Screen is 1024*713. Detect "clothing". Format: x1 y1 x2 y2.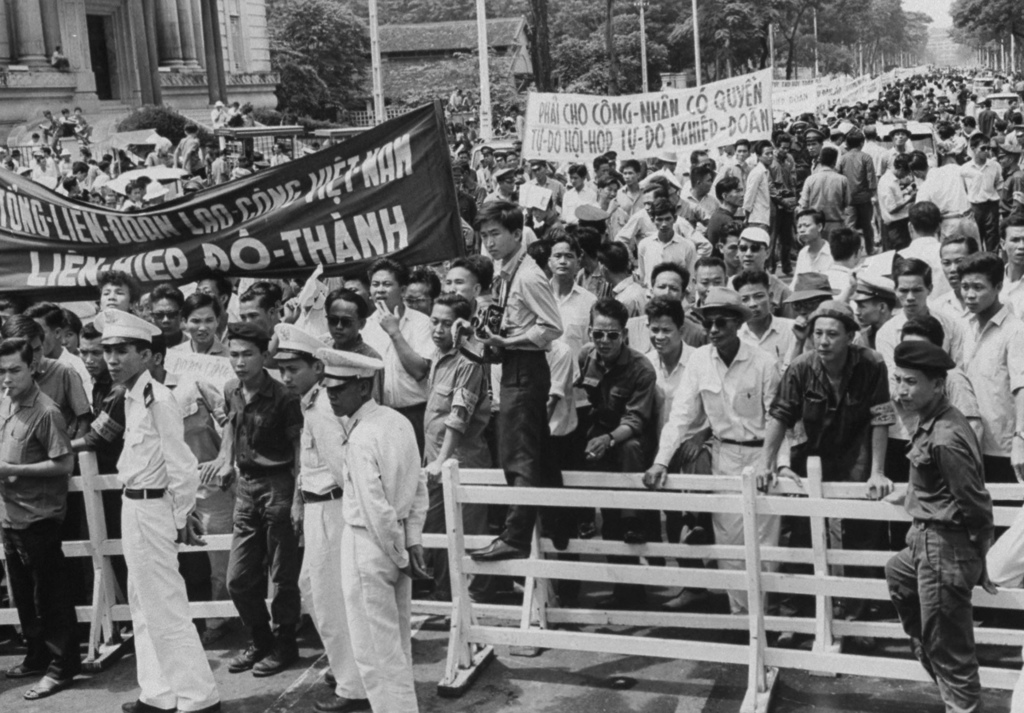
872 172 911 253.
